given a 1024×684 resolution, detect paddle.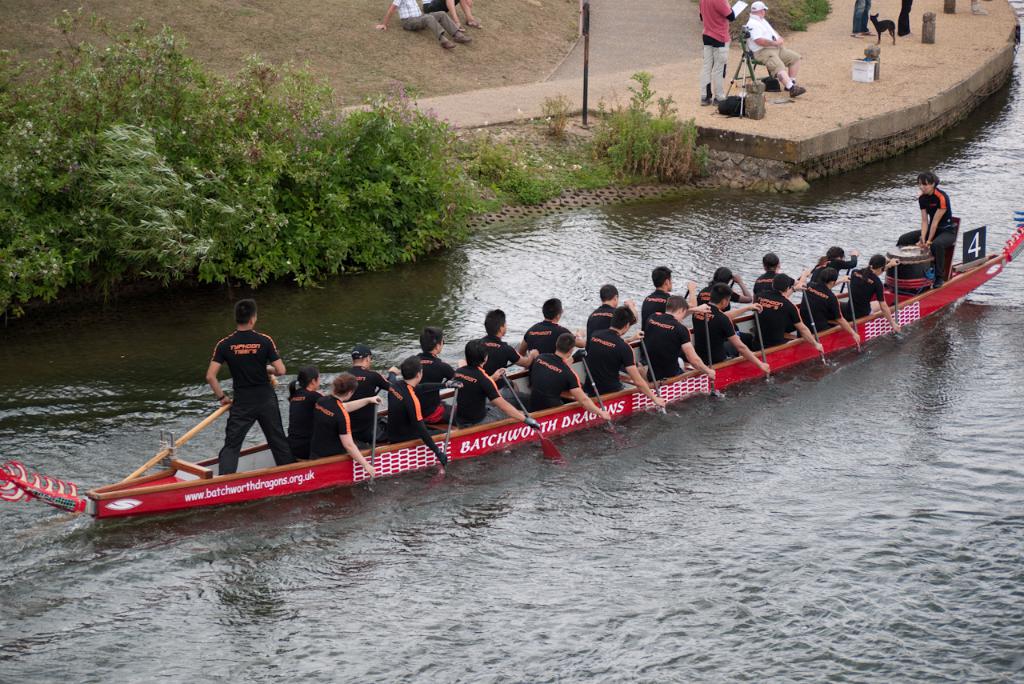
[582,350,618,435].
